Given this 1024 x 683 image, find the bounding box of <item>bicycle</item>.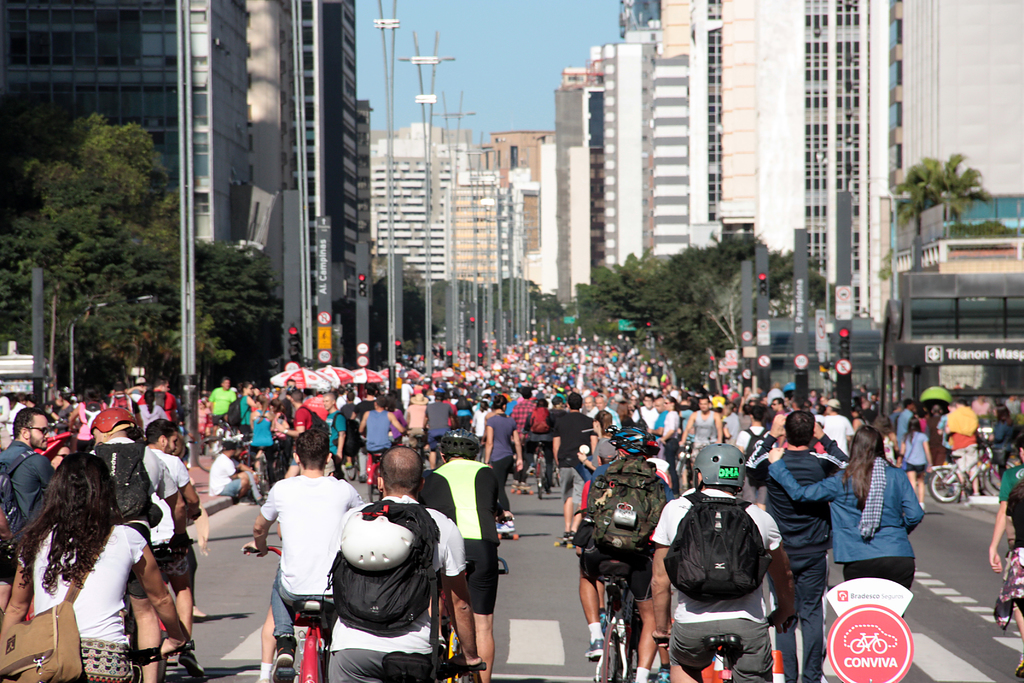
box(365, 434, 407, 504).
